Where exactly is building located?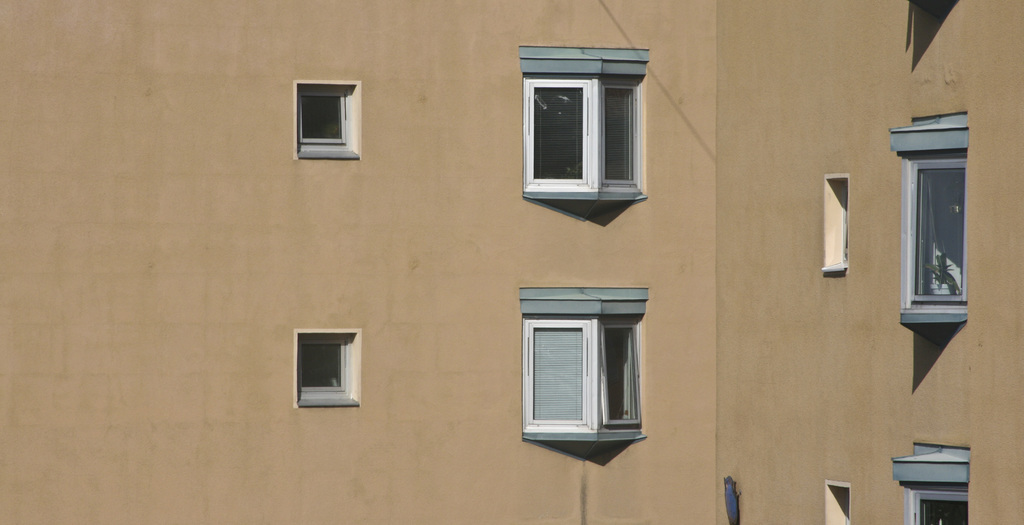
Its bounding box is [x1=0, y1=0, x2=1023, y2=524].
